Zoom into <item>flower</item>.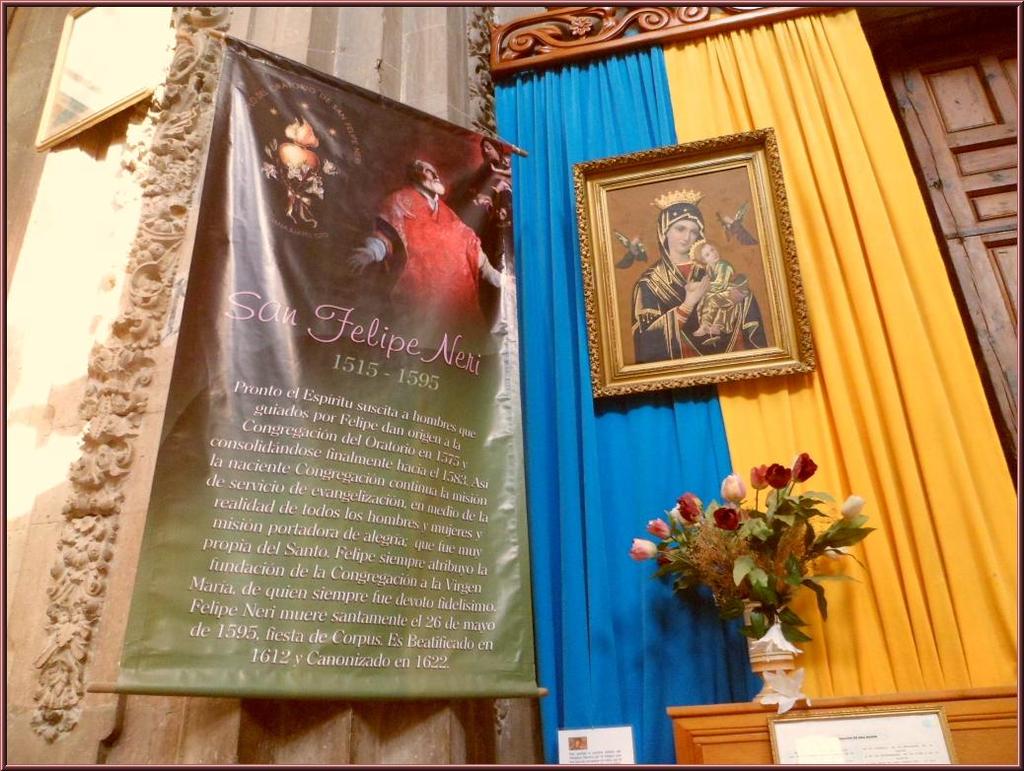
Zoom target: 721,470,750,505.
